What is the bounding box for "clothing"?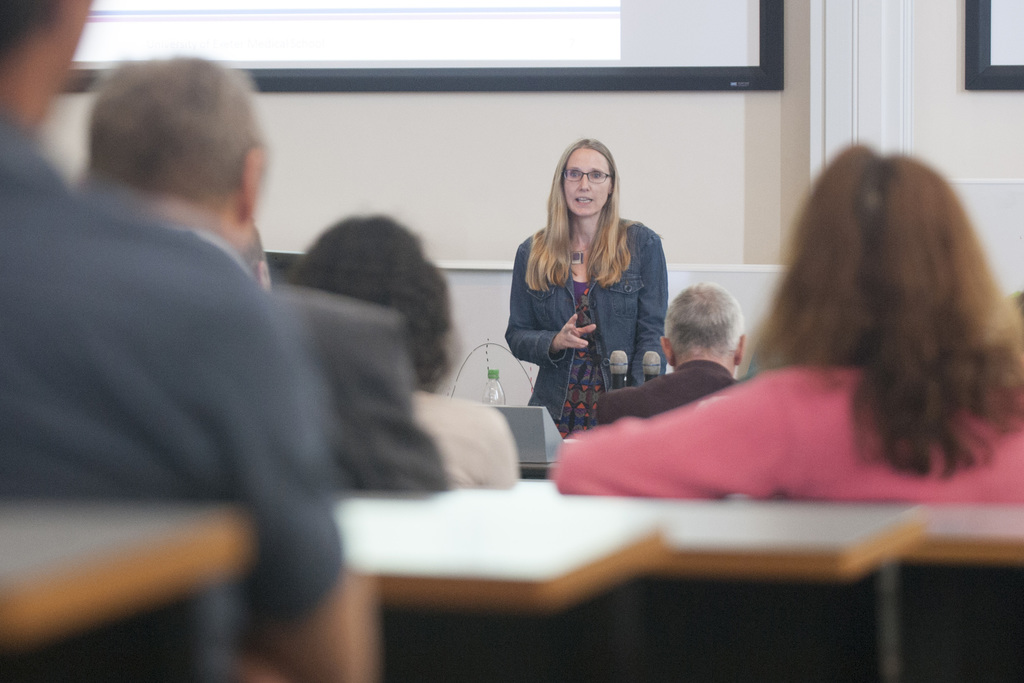
507/195/678/400.
